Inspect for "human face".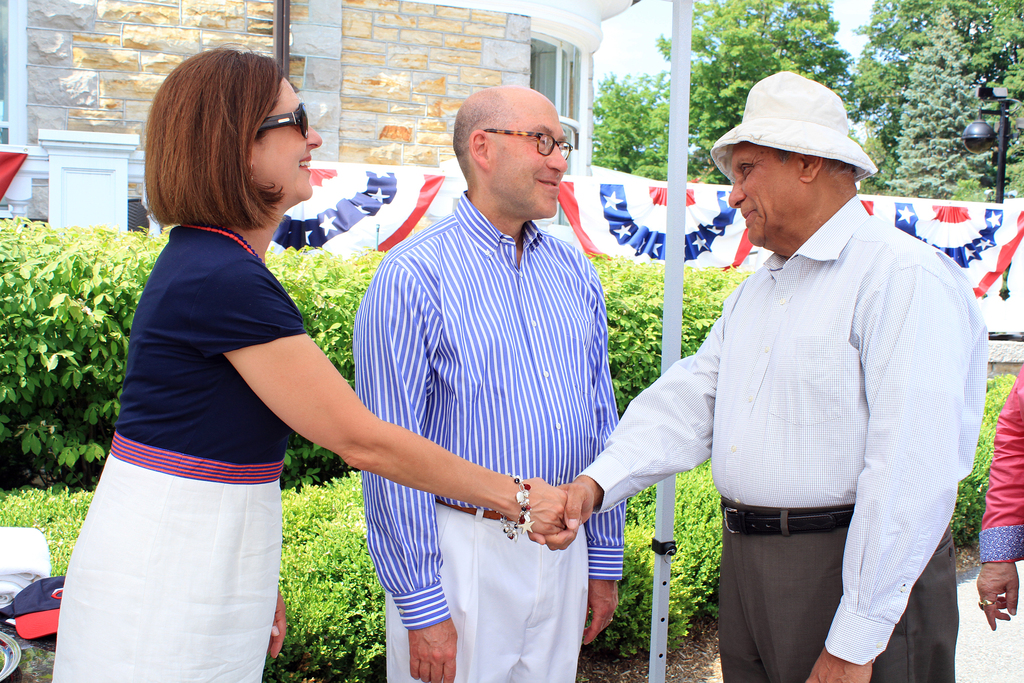
Inspection: 728, 140, 806, 249.
